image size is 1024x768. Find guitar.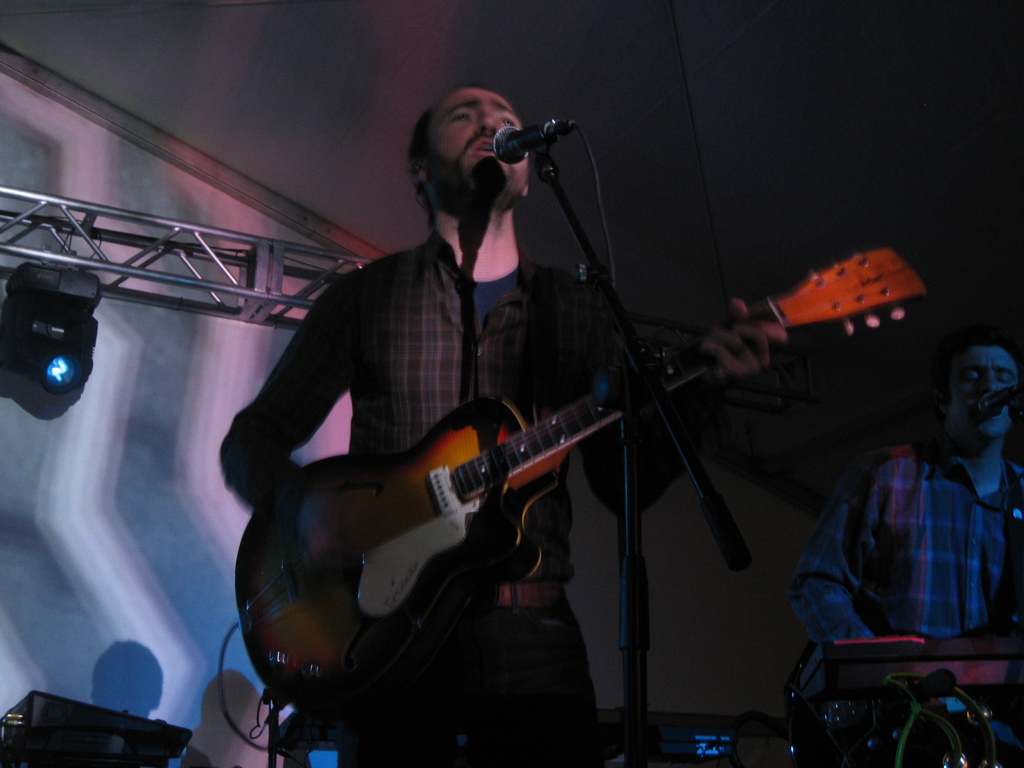
(left=236, top=255, right=847, bottom=708).
